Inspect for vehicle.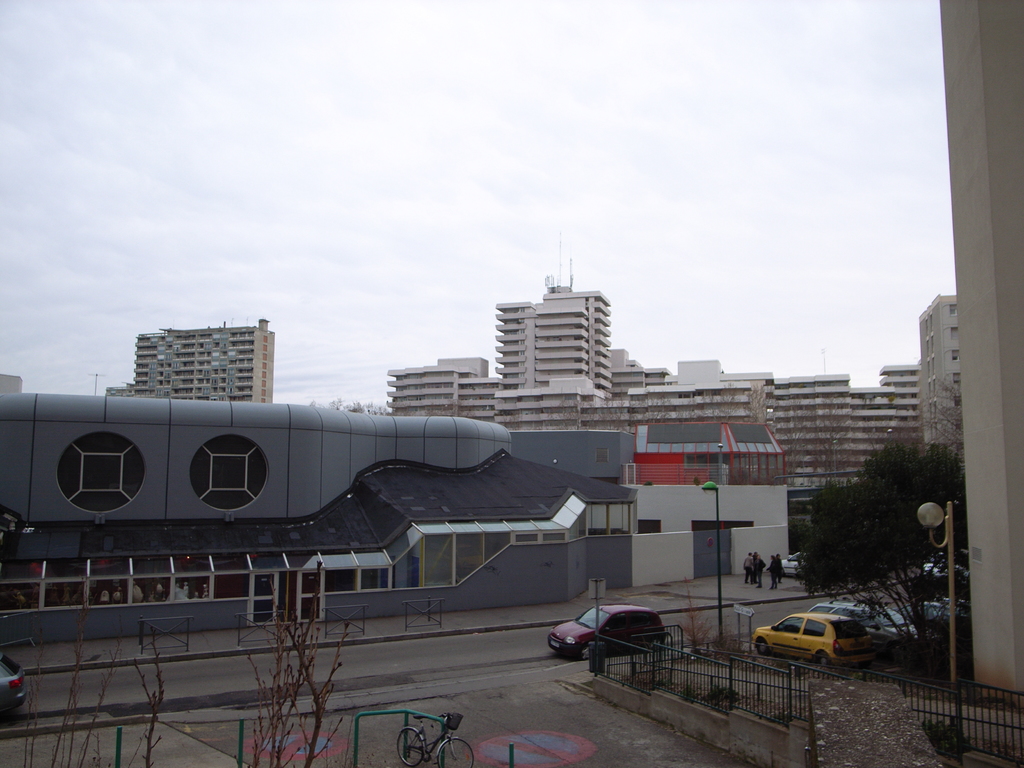
Inspection: <box>778,547,805,578</box>.
